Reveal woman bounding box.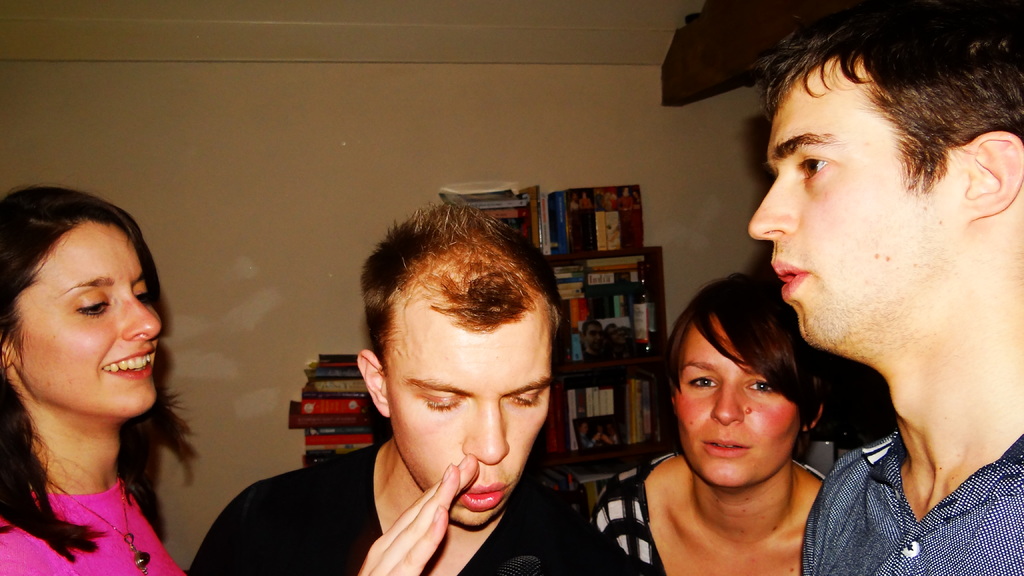
Revealed: (589, 268, 829, 575).
